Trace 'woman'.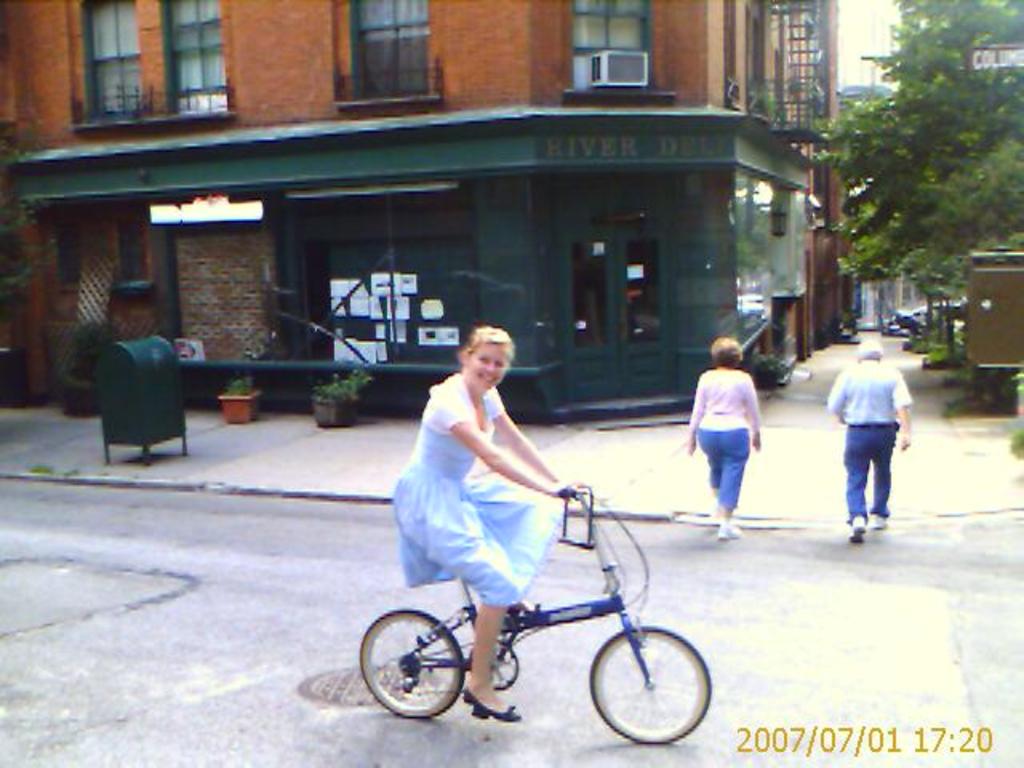
Traced to bbox=[397, 323, 629, 712].
